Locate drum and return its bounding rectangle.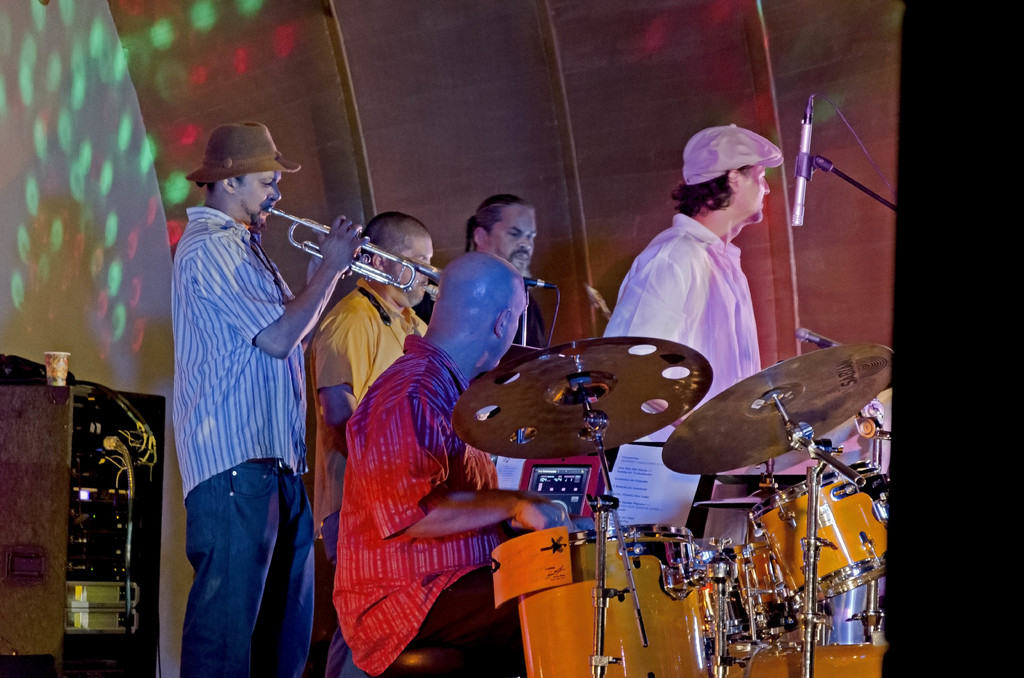
bbox=(515, 524, 718, 677).
